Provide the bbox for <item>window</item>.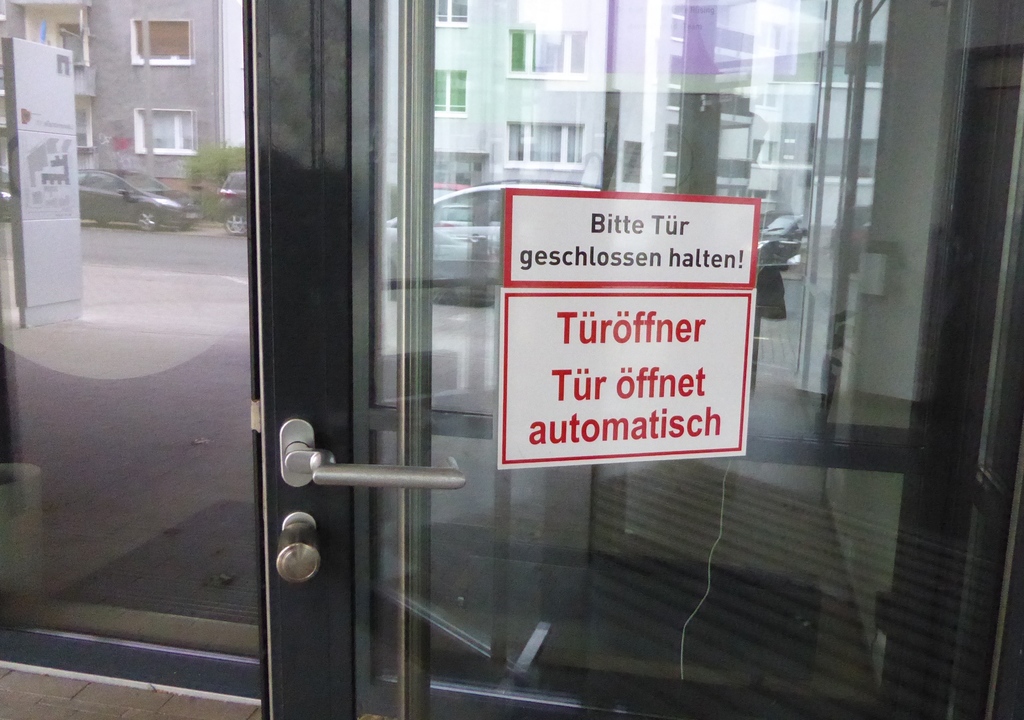
[131,111,196,153].
